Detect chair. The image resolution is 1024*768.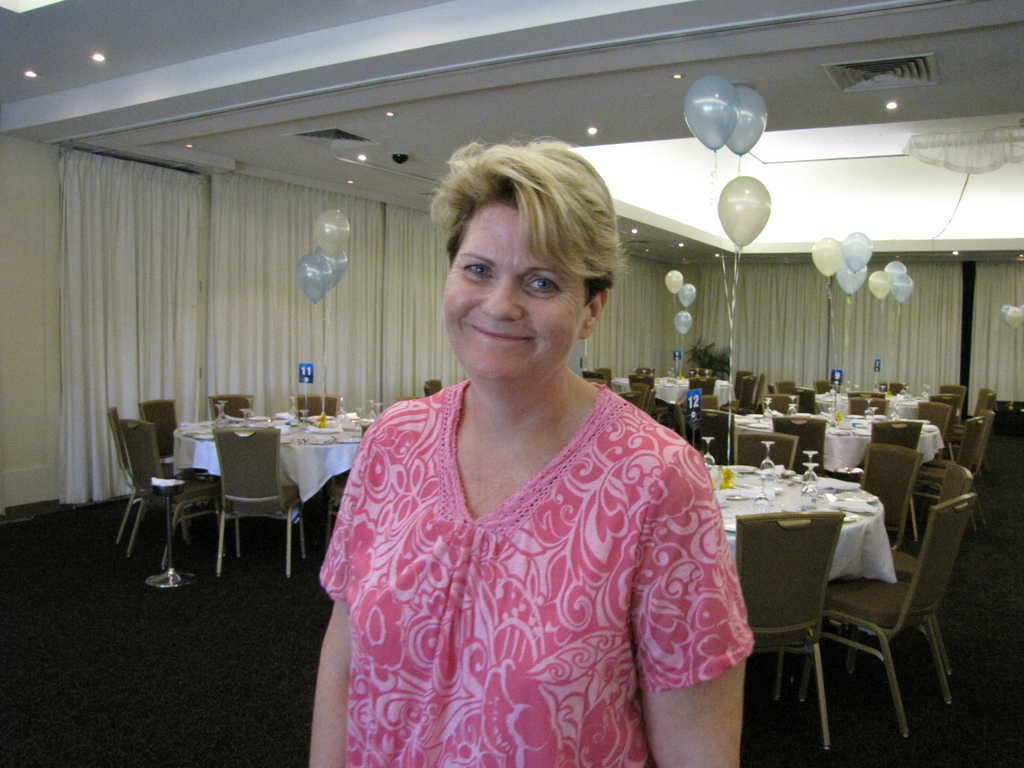
l=889, t=382, r=904, b=396.
